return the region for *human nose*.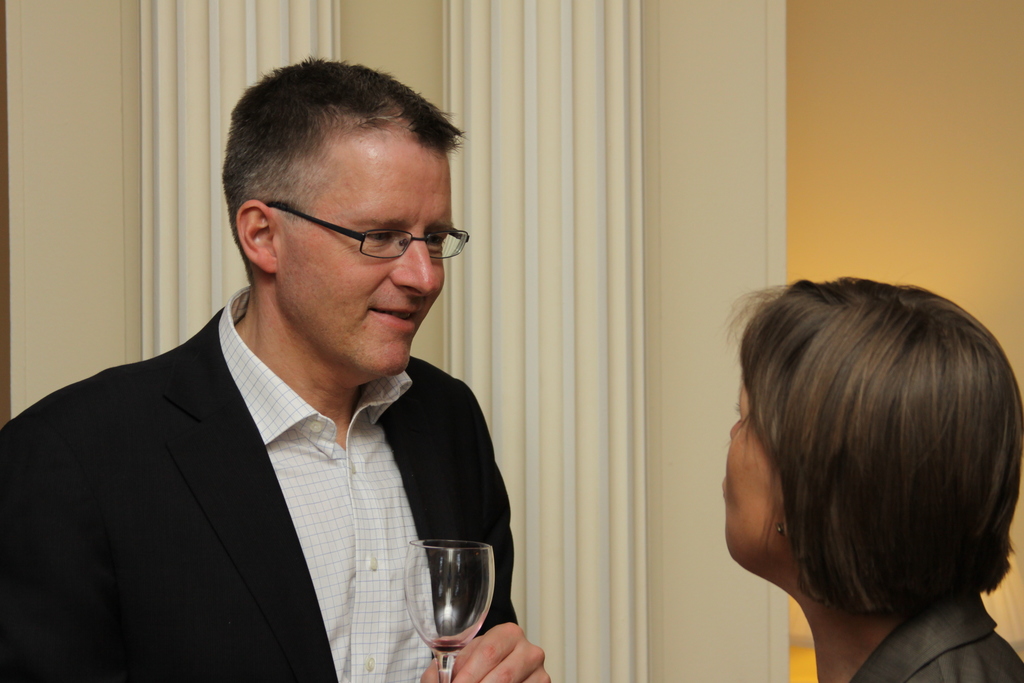
{"left": 388, "top": 240, "right": 439, "bottom": 302}.
